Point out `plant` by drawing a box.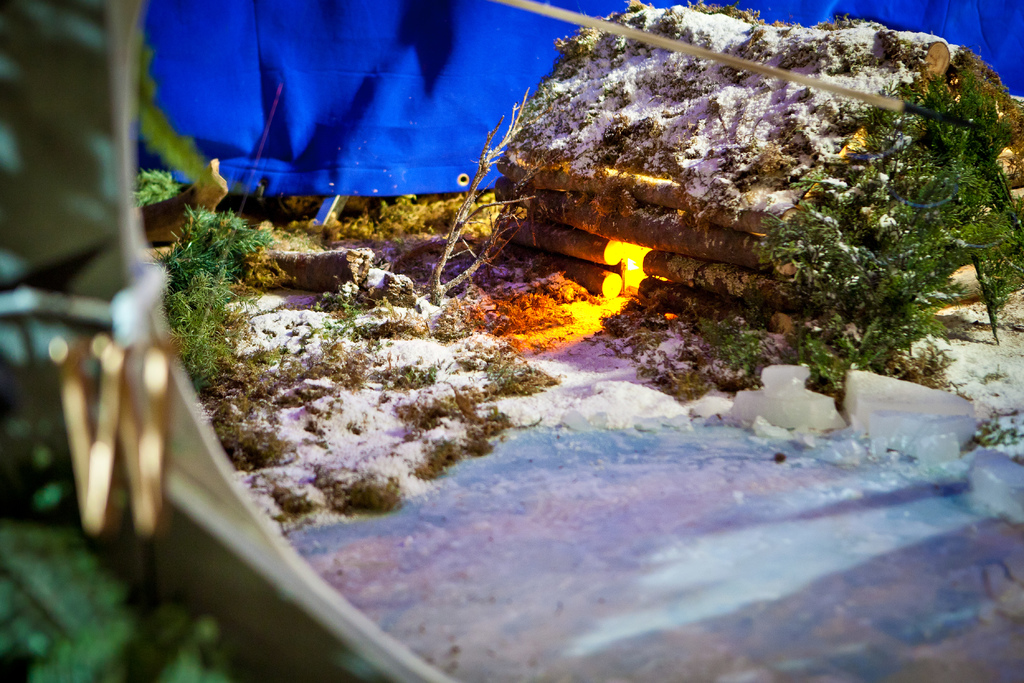
950, 177, 1020, 359.
